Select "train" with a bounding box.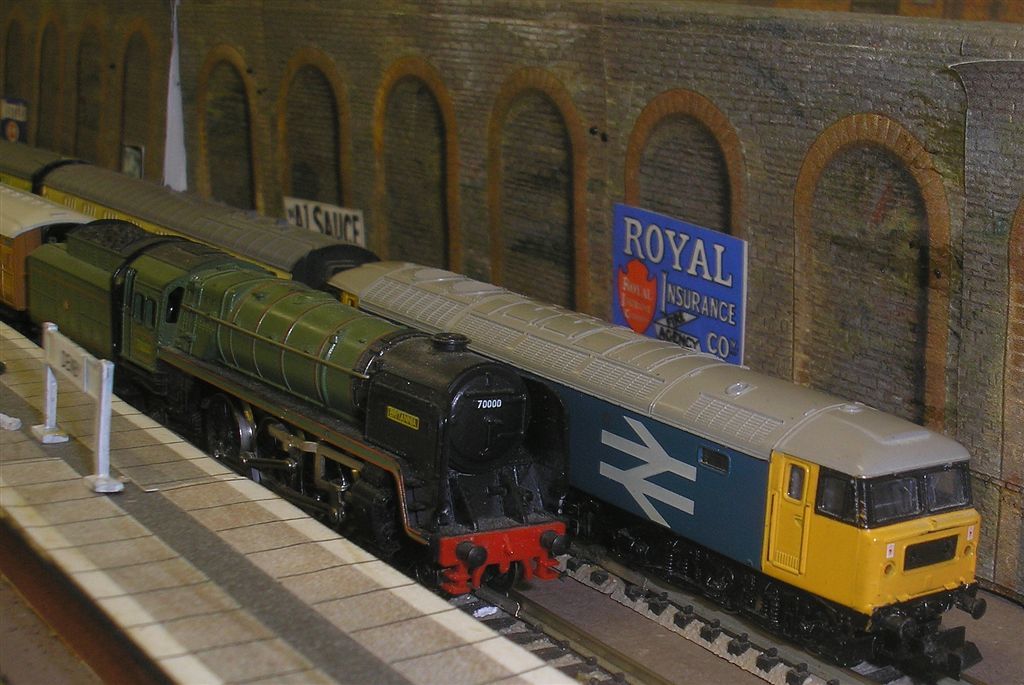
(0, 177, 572, 601).
